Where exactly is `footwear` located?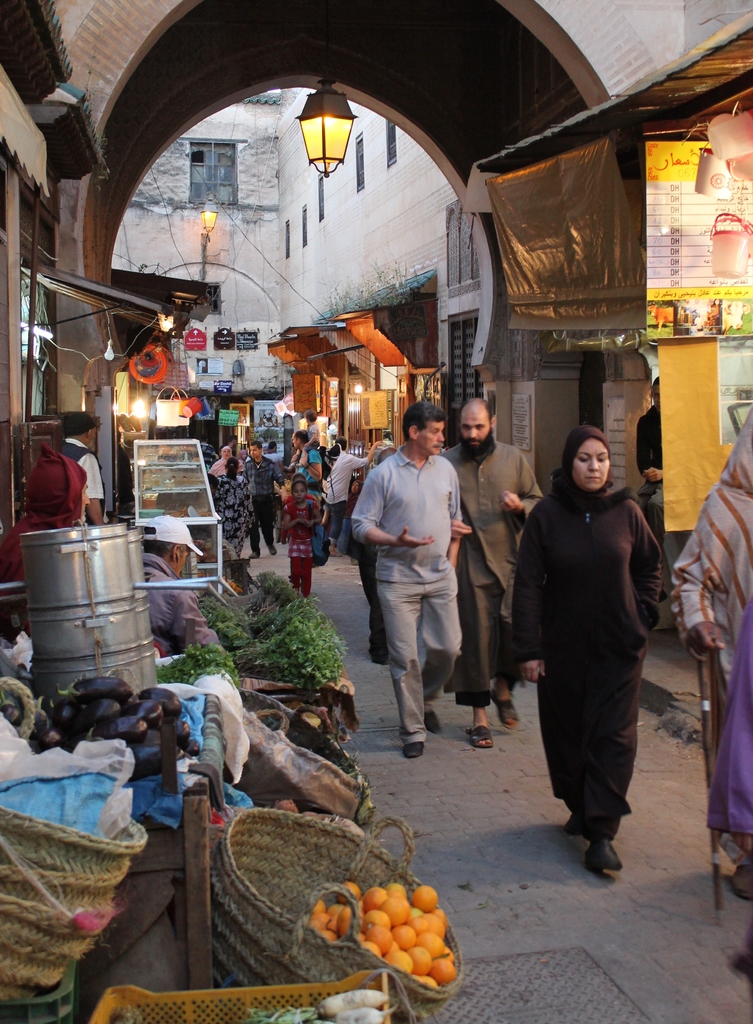
Its bounding box is (583, 836, 628, 872).
